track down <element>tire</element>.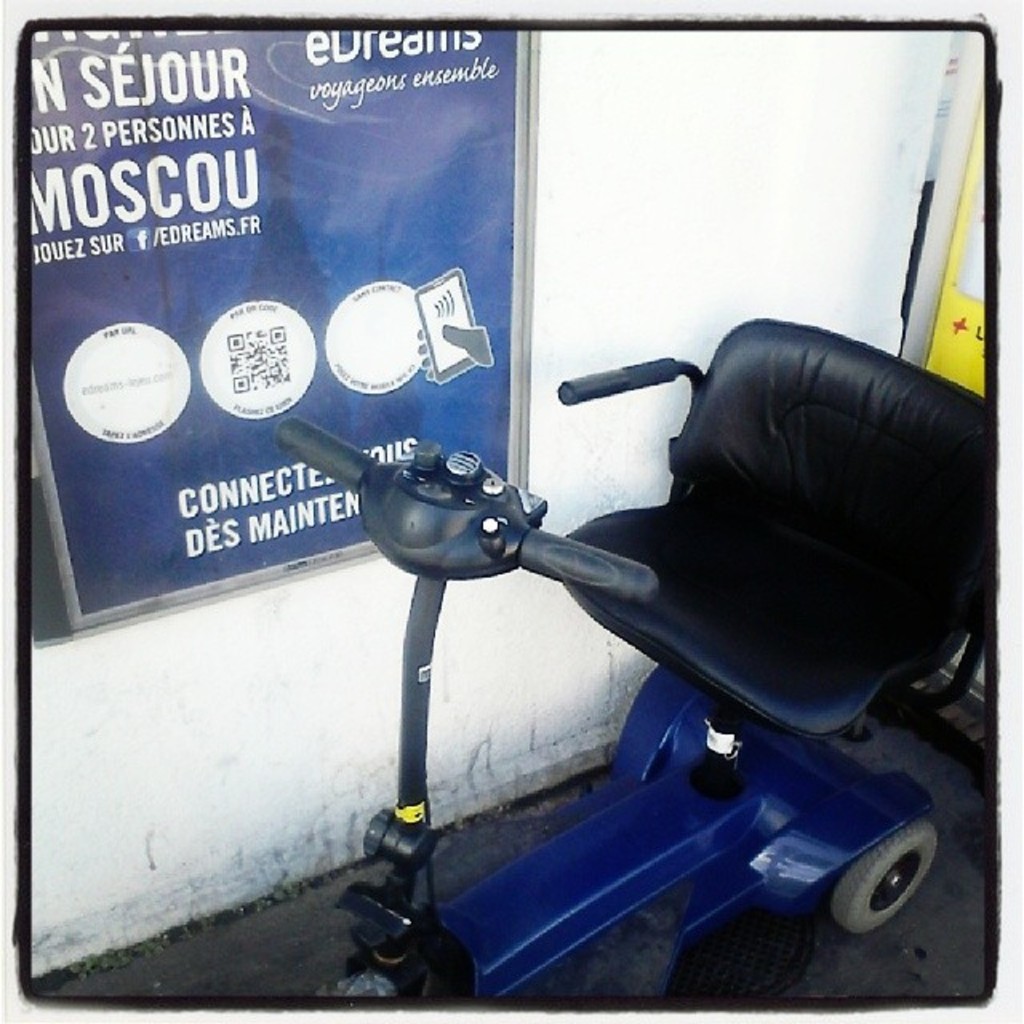
Tracked to bbox(827, 813, 939, 930).
